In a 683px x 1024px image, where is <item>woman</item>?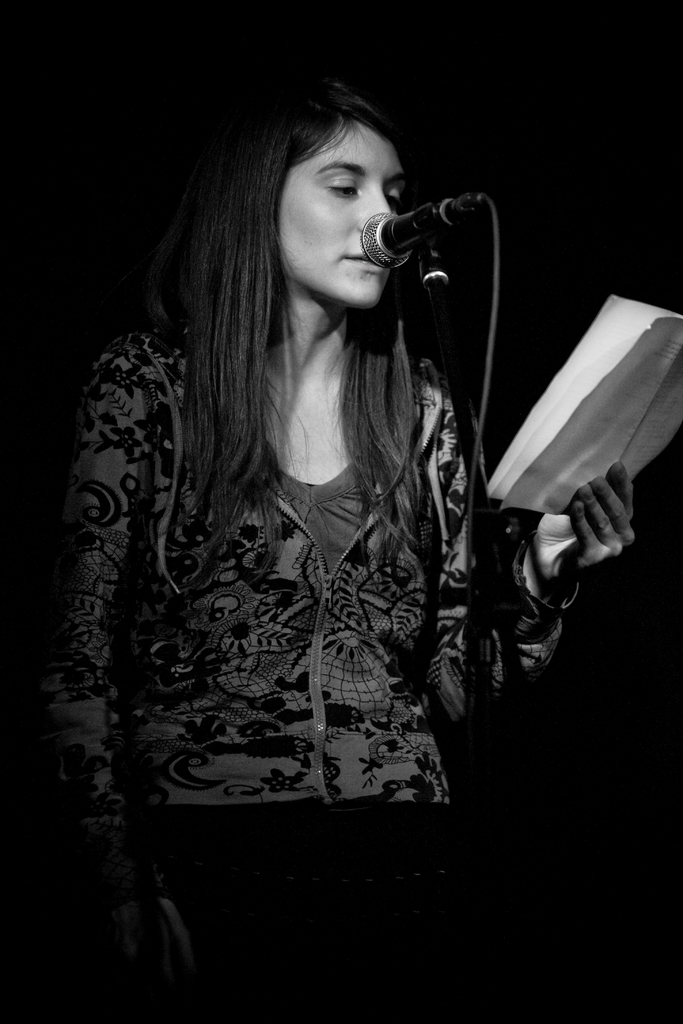
[x1=61, y1=37, x2=533, y2=888].
